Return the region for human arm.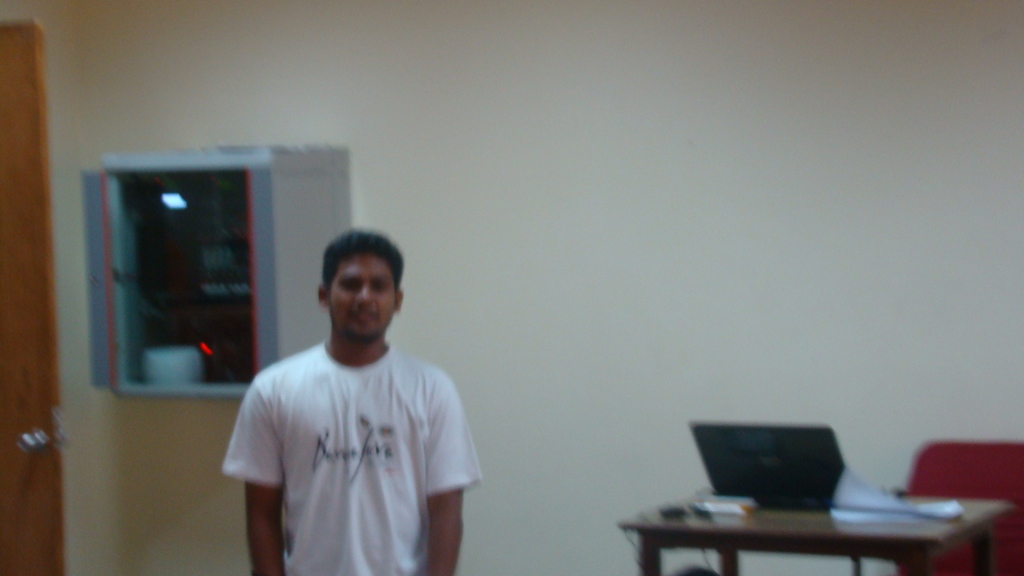
238/369/291/575.
